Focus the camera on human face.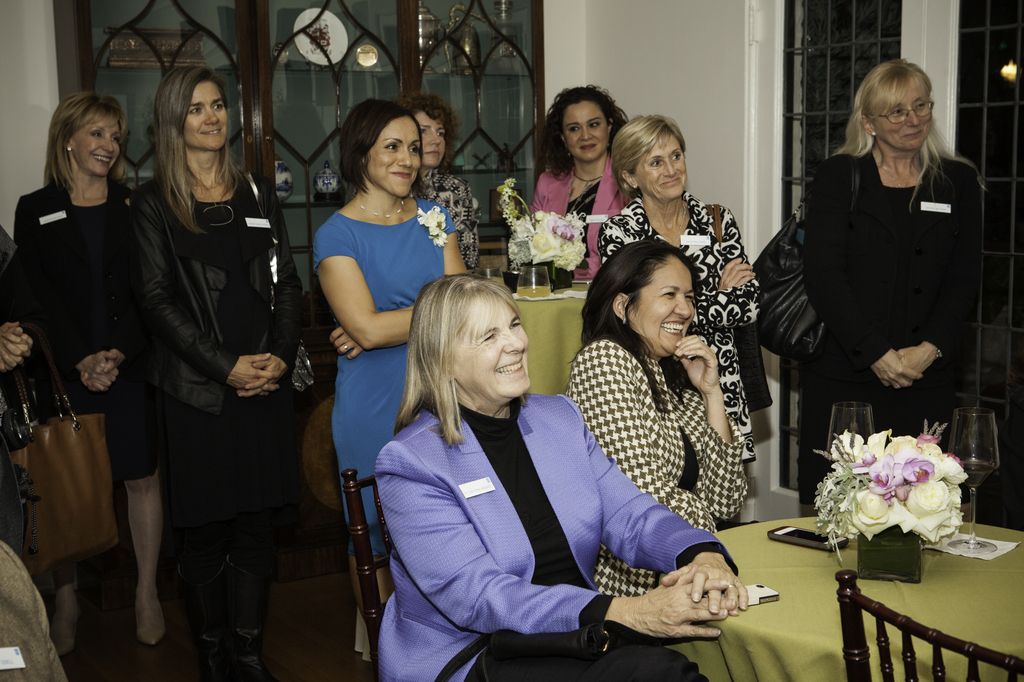
Focus region: 414:107:445:168.
